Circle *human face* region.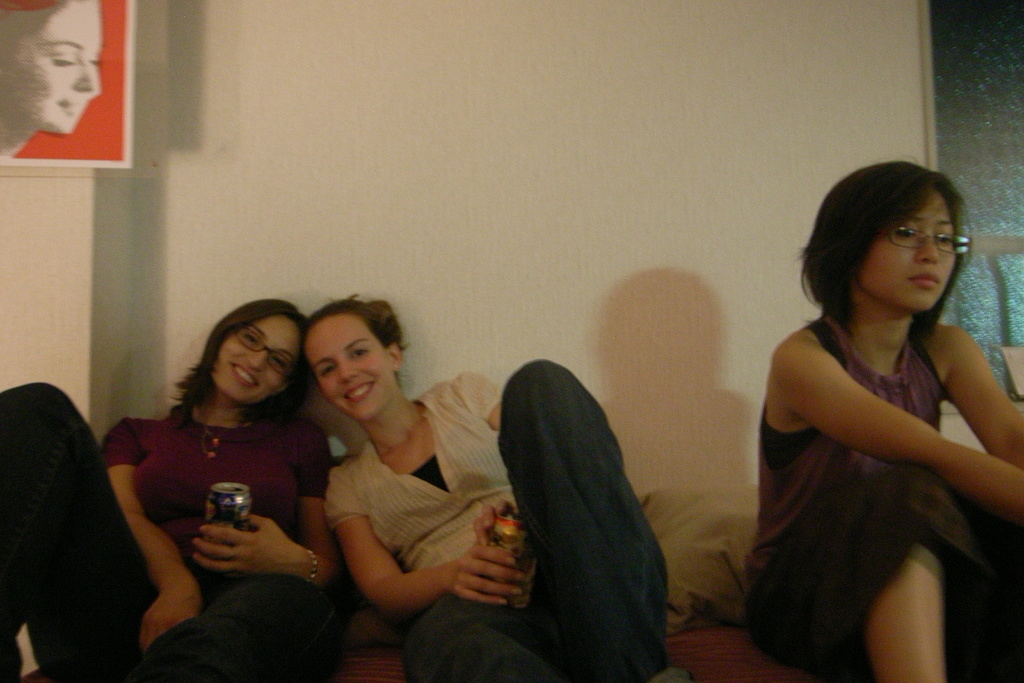
Region: crop(857, 188, 957, 311).
